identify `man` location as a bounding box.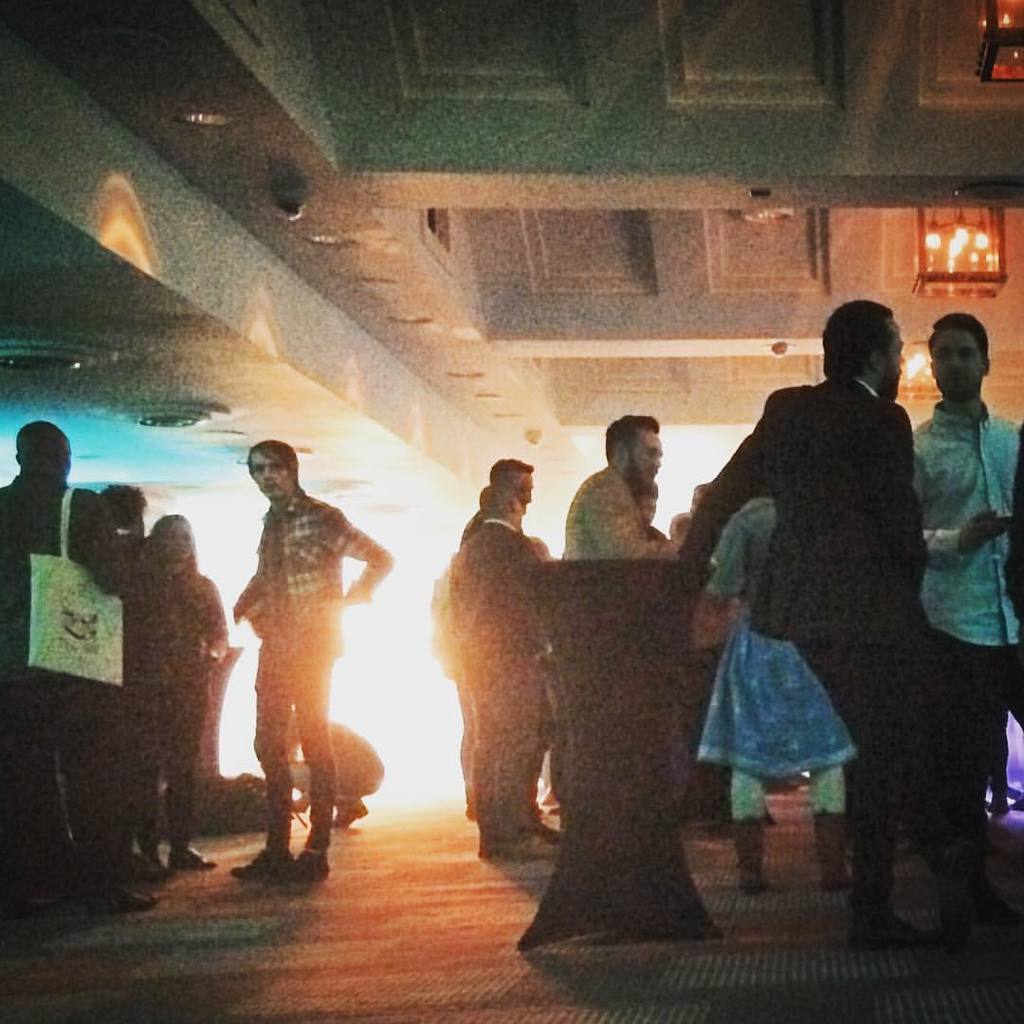
locate(5, 412, 102, 905).
